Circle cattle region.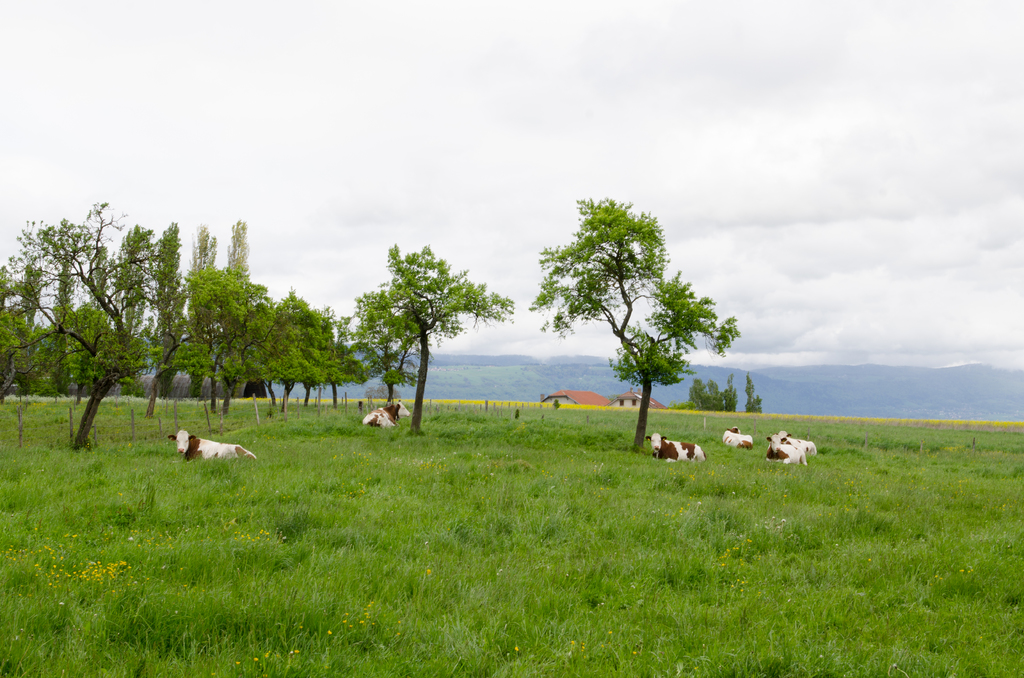
Region: <box>167,429,253,465</box>.
